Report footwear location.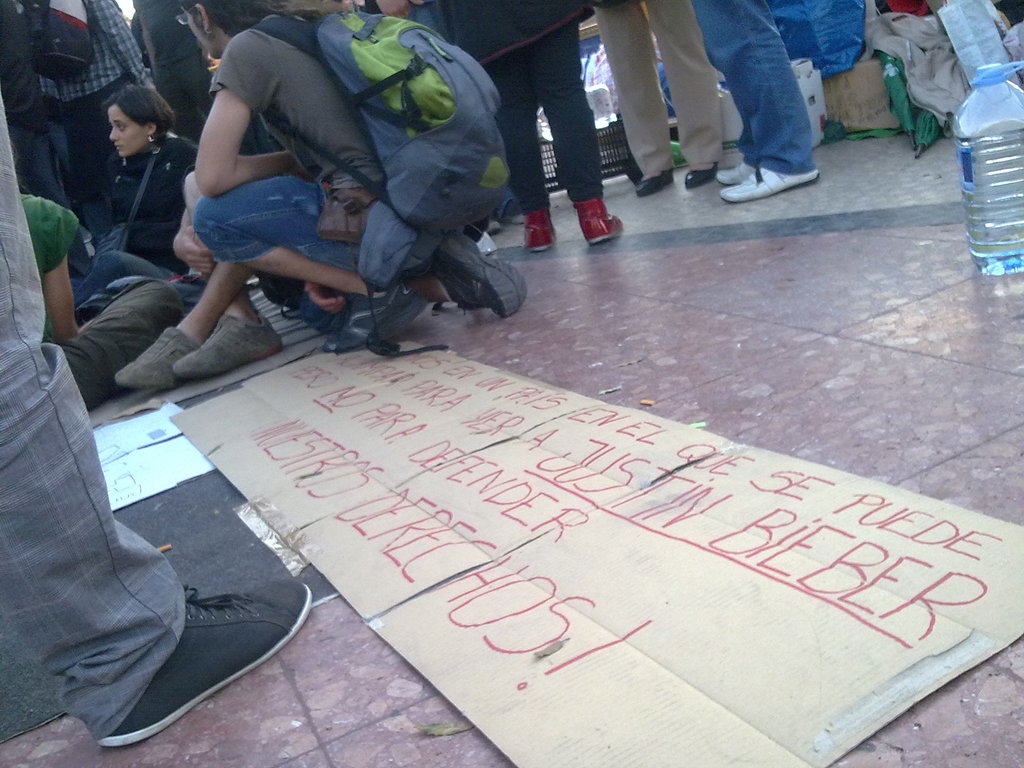
Report: BBox(68, 539, 293, 746).
